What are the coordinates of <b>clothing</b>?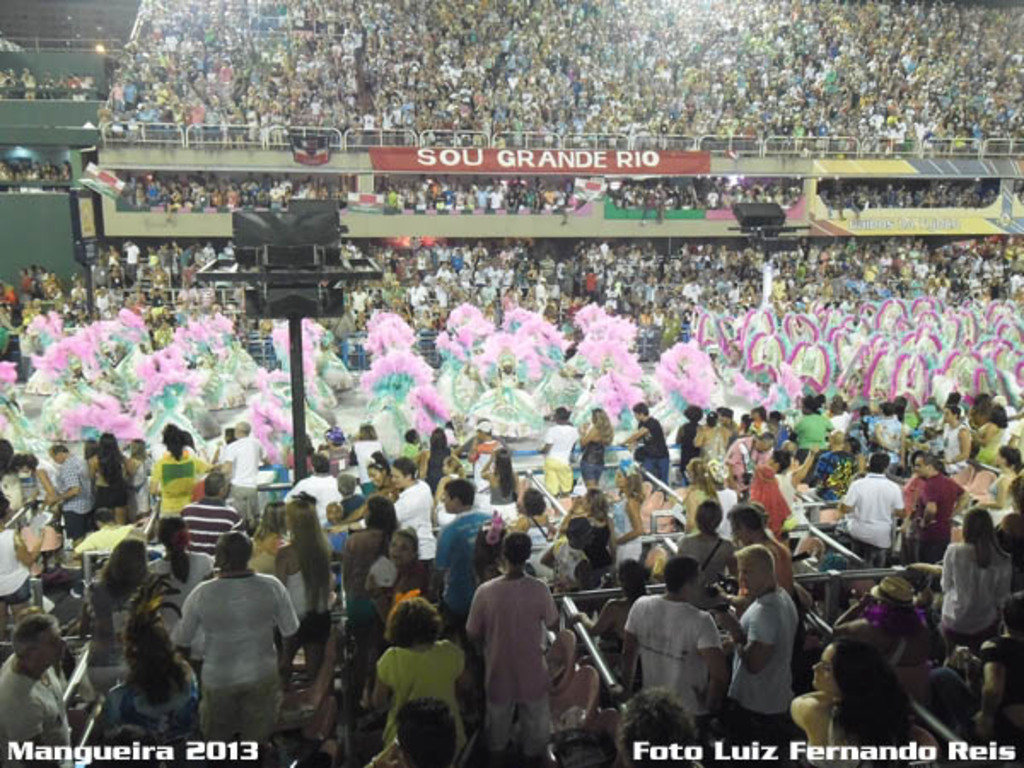
bbox=(867, 616, 927, 707).
